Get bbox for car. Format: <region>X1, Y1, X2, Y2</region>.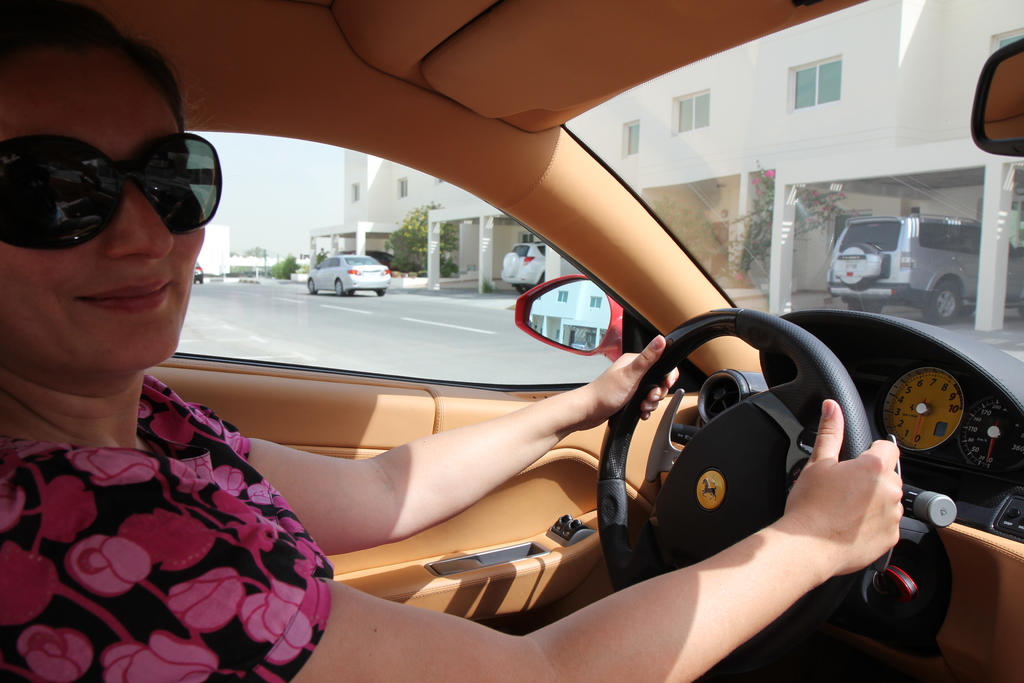
<region>827, 210, 1023, 324</region>.
